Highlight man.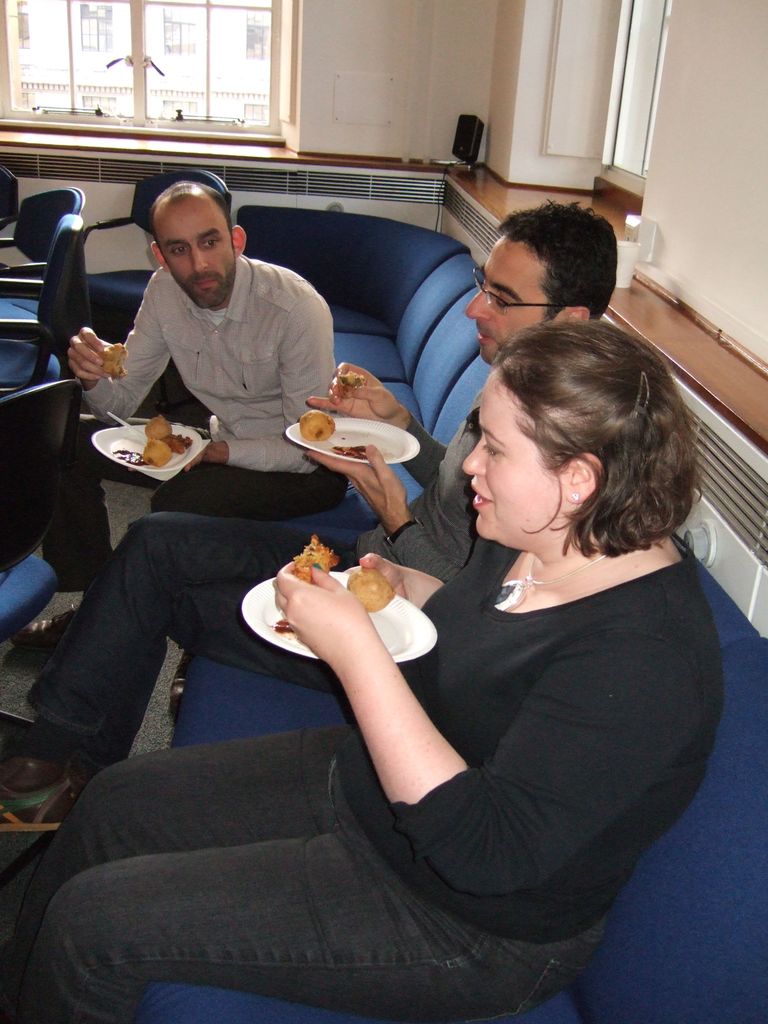
Highlighted region: <box>0,204,618,824</box>.
